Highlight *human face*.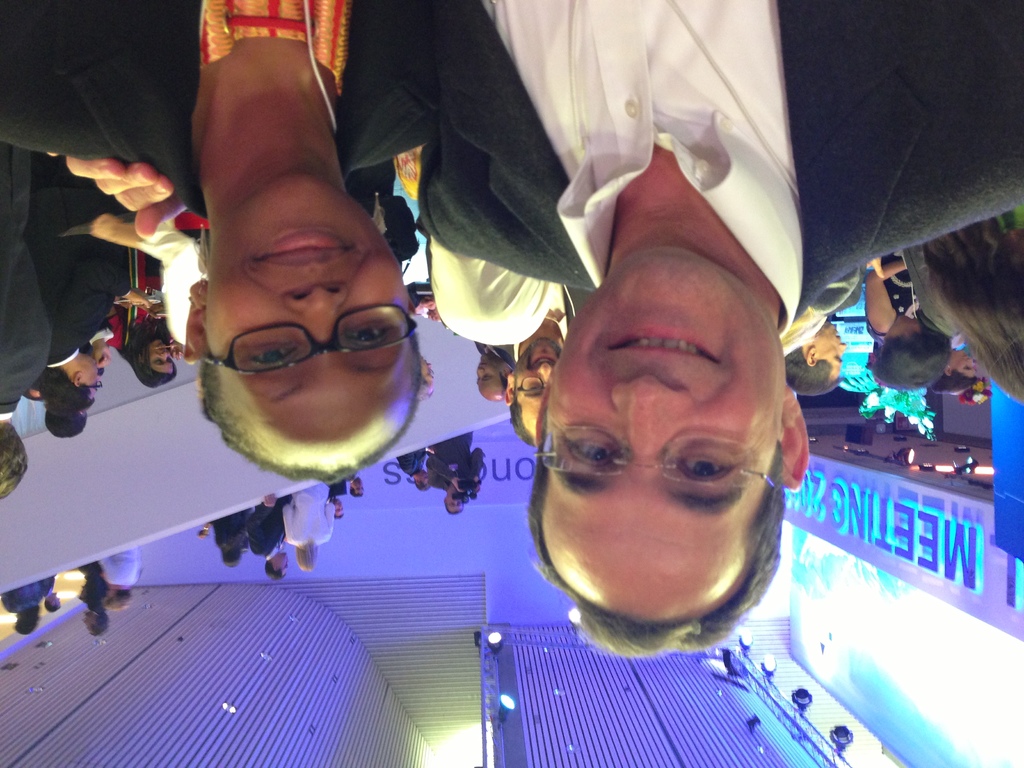
Highlighted region: <region>277, 556, 288, 575</region>.
